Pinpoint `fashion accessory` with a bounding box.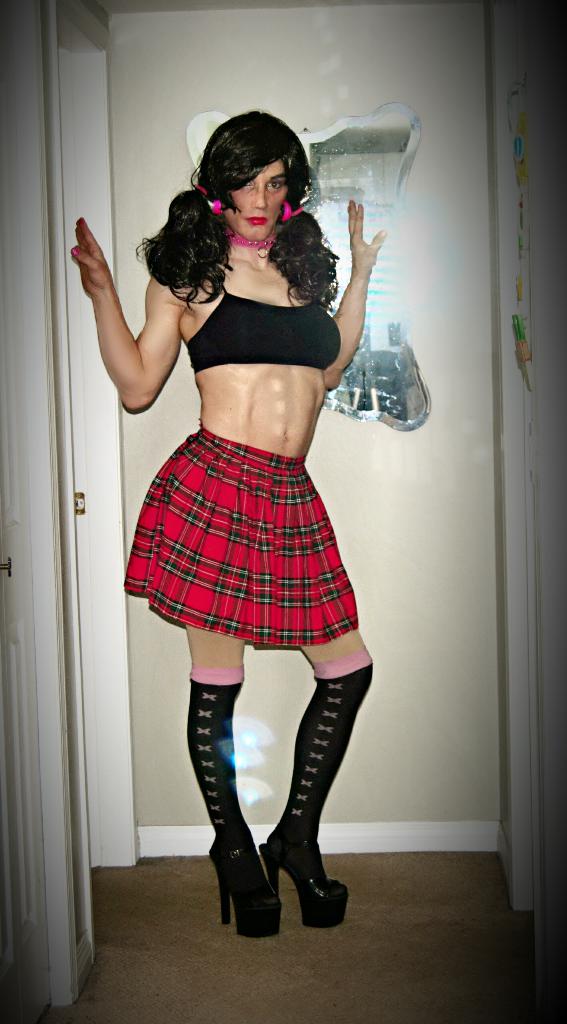
bbox(202, 827, 286, 939).
